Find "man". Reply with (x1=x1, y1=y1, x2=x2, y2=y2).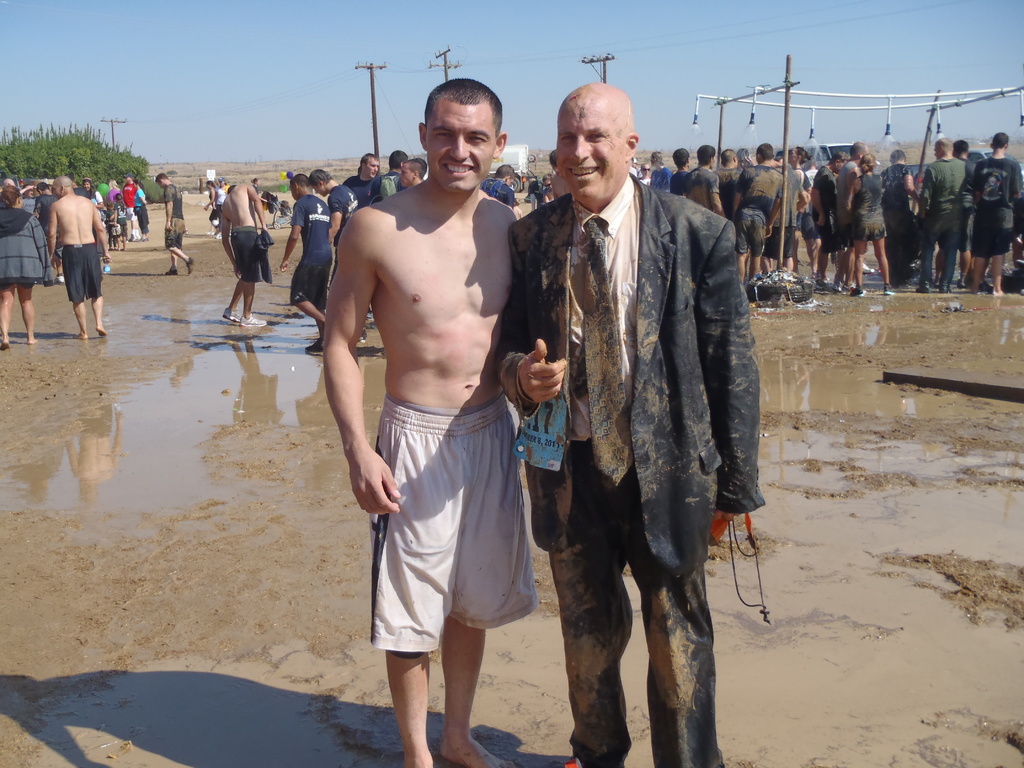
(x1=878, y1=149, x2=923, y2=288).
